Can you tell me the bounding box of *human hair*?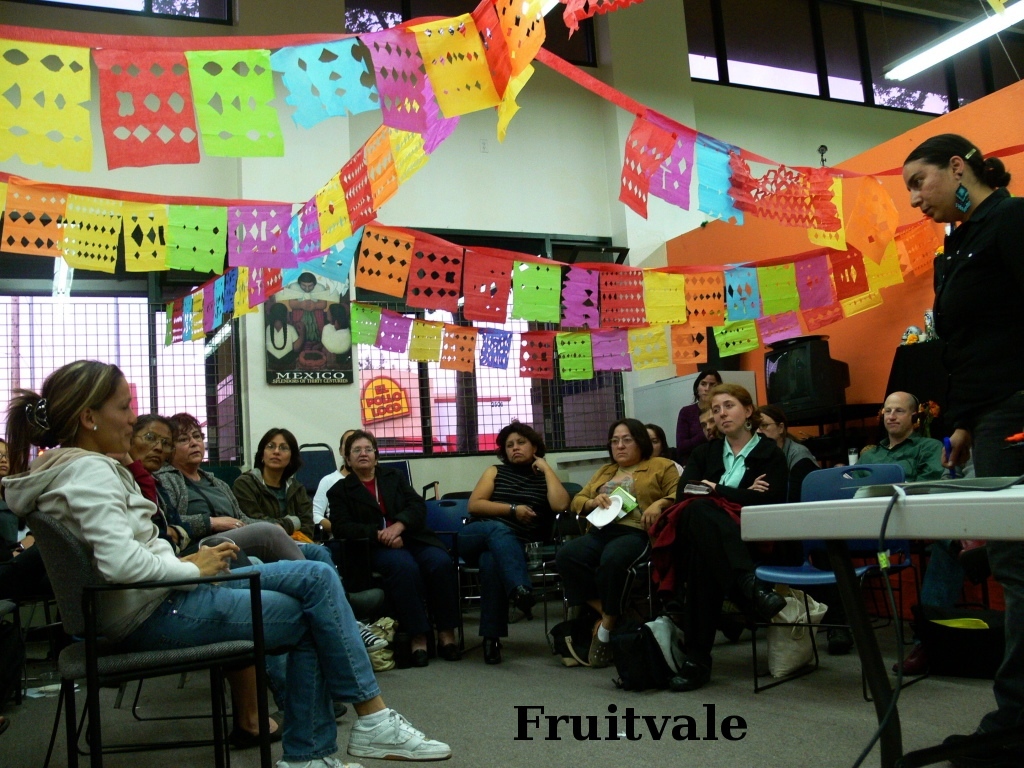
<box>0,350,125,479</box>.
